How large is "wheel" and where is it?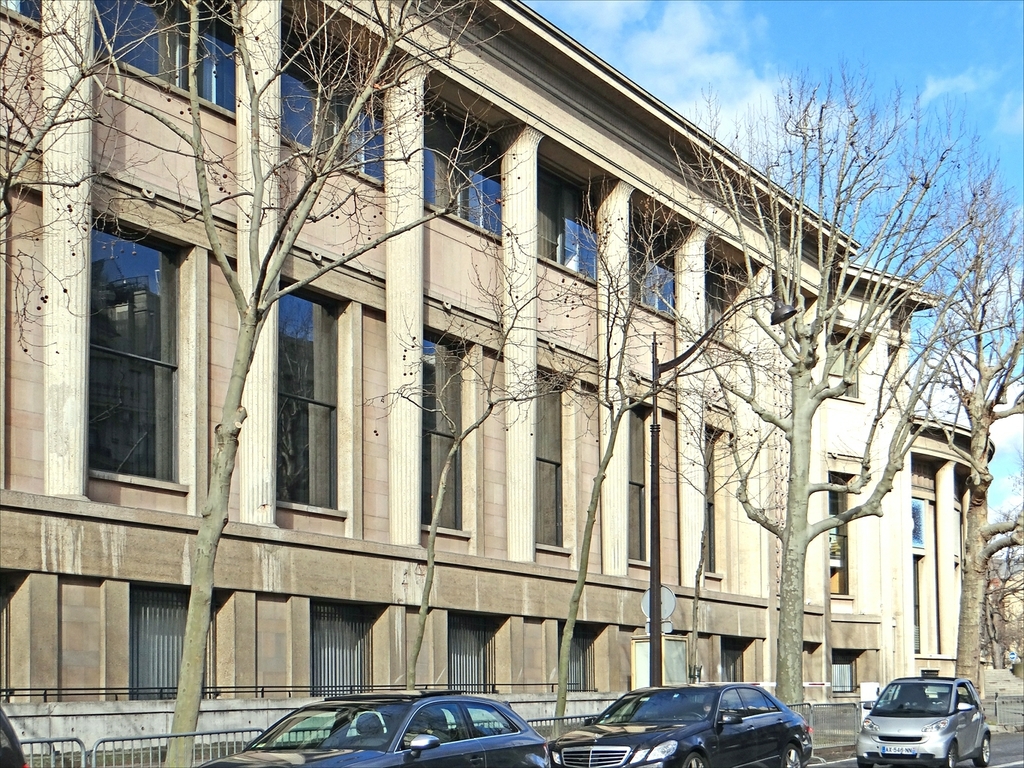
Bounding box: [x1=937, y1=740, x2=961, y2=767].
